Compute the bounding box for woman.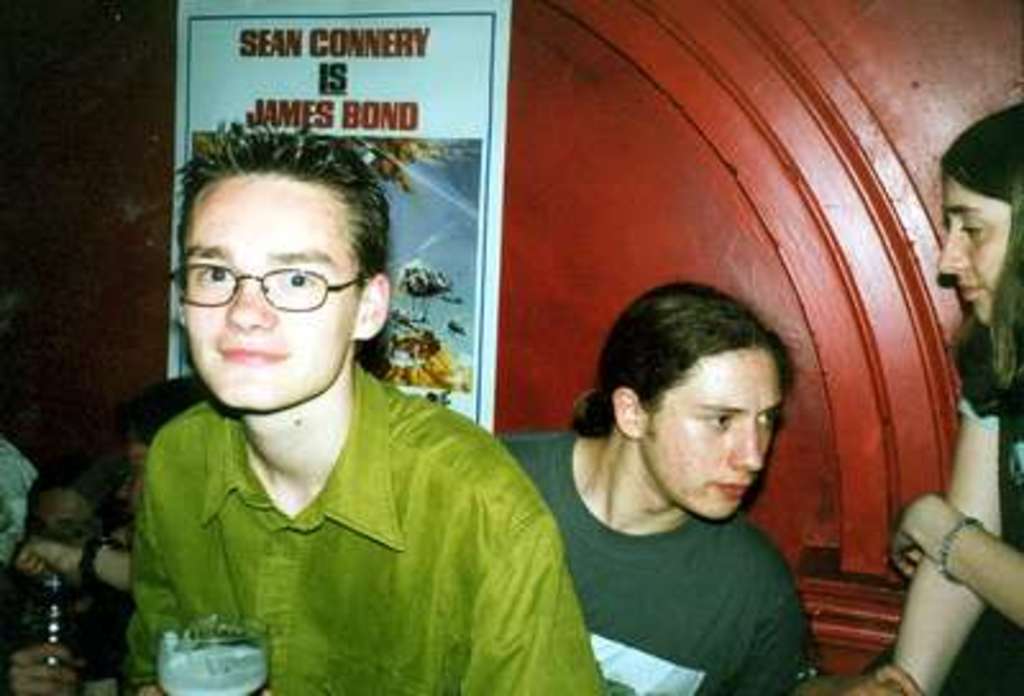
<bbox>893, 102, 1021, 693</bbox>.
